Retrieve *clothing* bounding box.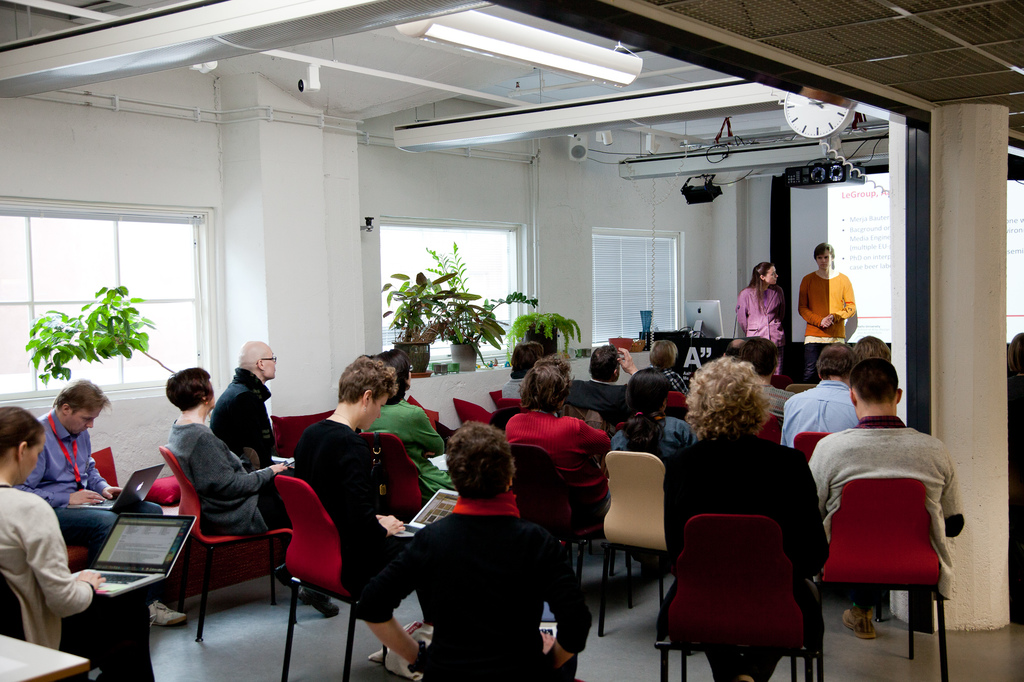
Bounding box: bbox=(370, 396, 451, 496).
